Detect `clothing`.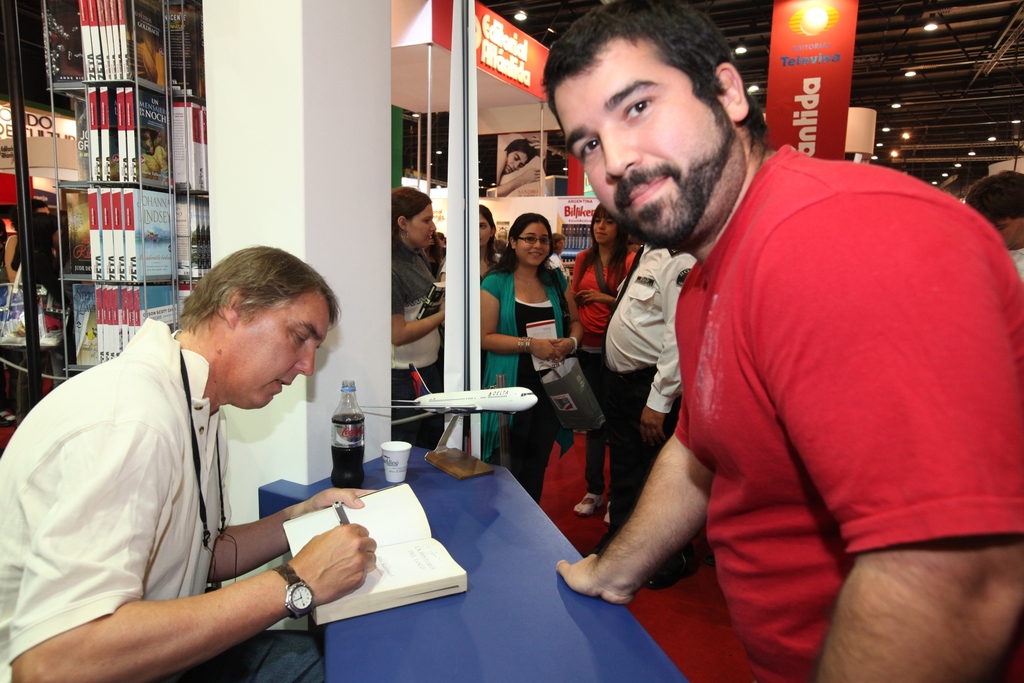
Detected at 610 235 696 407.
